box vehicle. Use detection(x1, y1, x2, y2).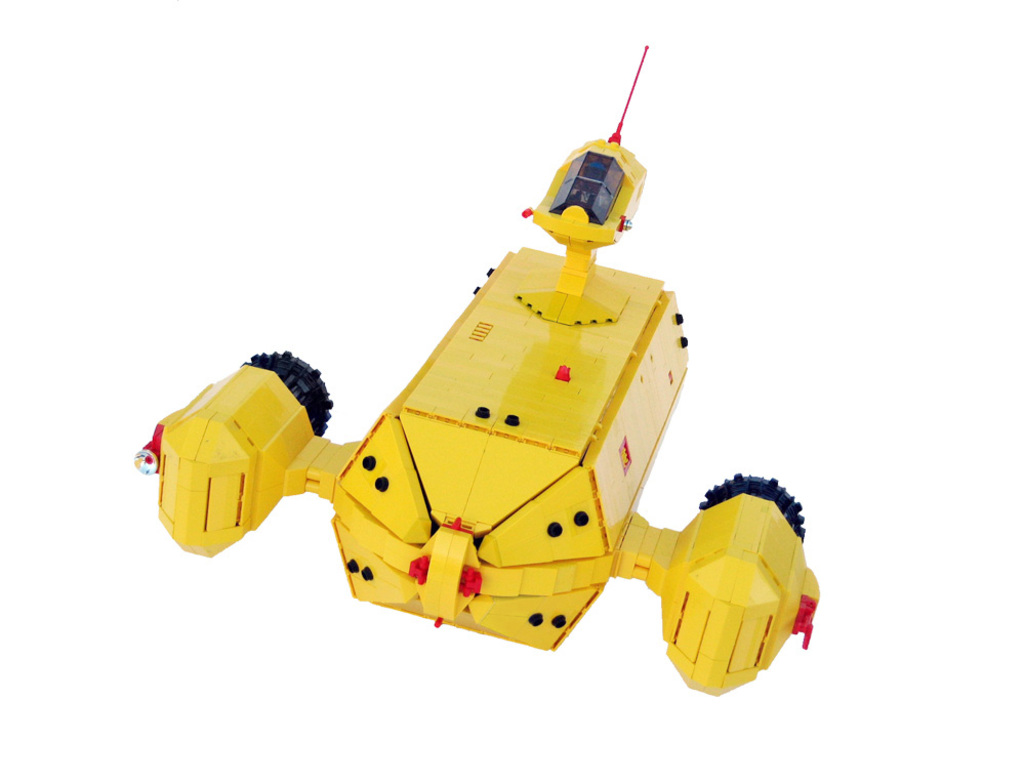
detection(131, 44, 818, 696).
